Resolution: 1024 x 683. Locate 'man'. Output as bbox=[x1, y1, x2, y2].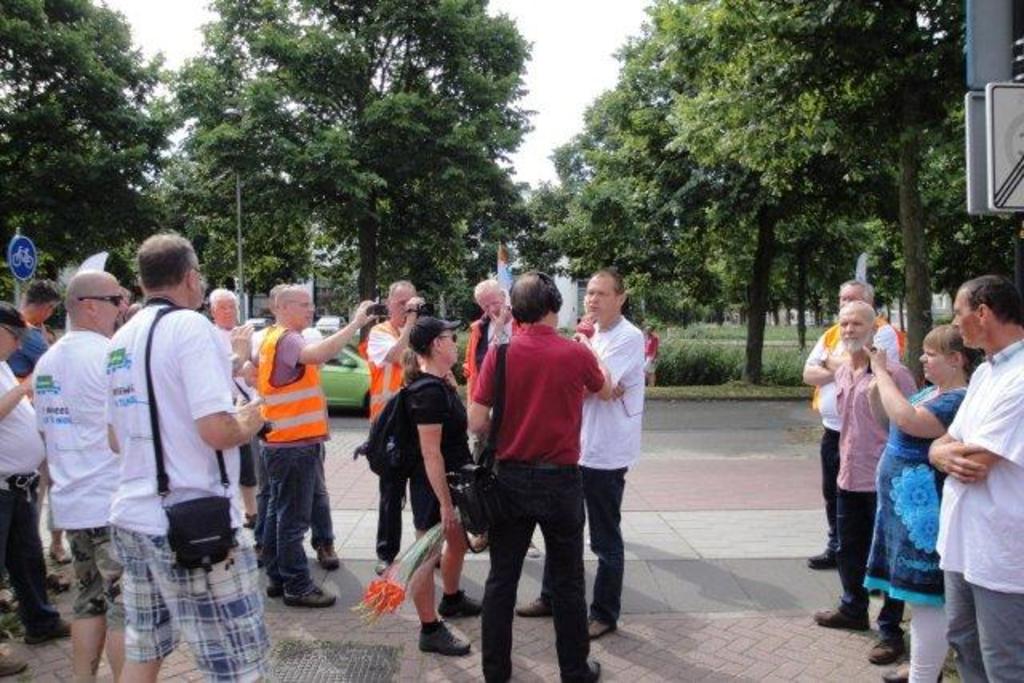
bbox=[797, 270, 901, 565].
